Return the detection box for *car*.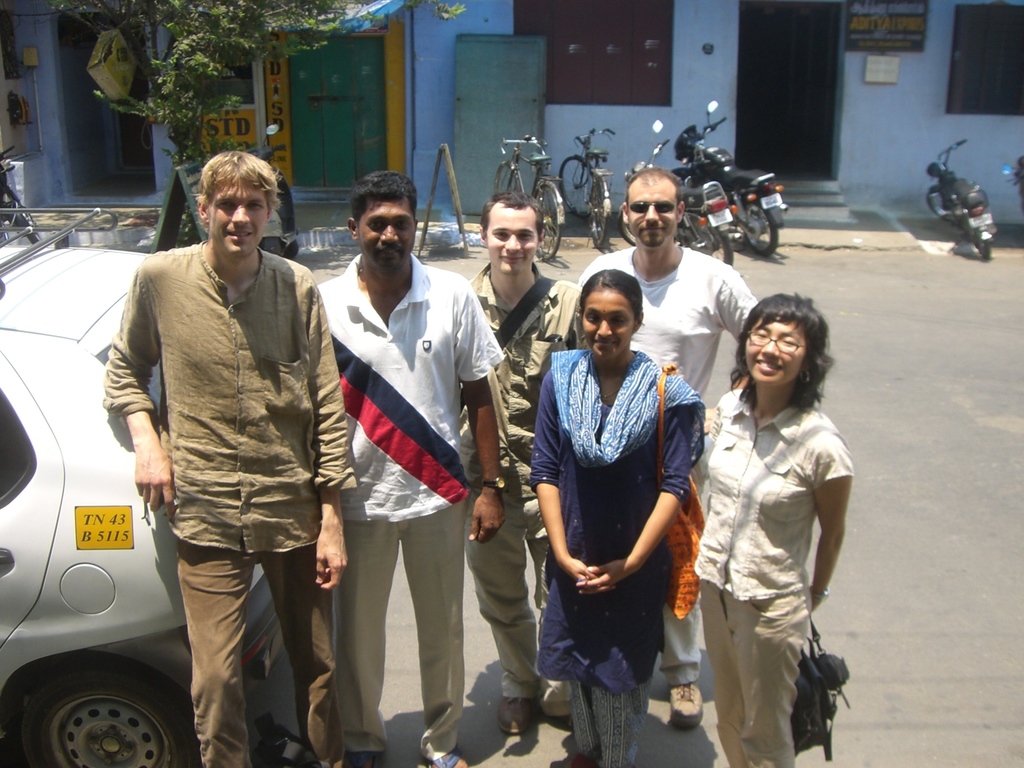
[left=0, top=209, right=291, bottom=767].
